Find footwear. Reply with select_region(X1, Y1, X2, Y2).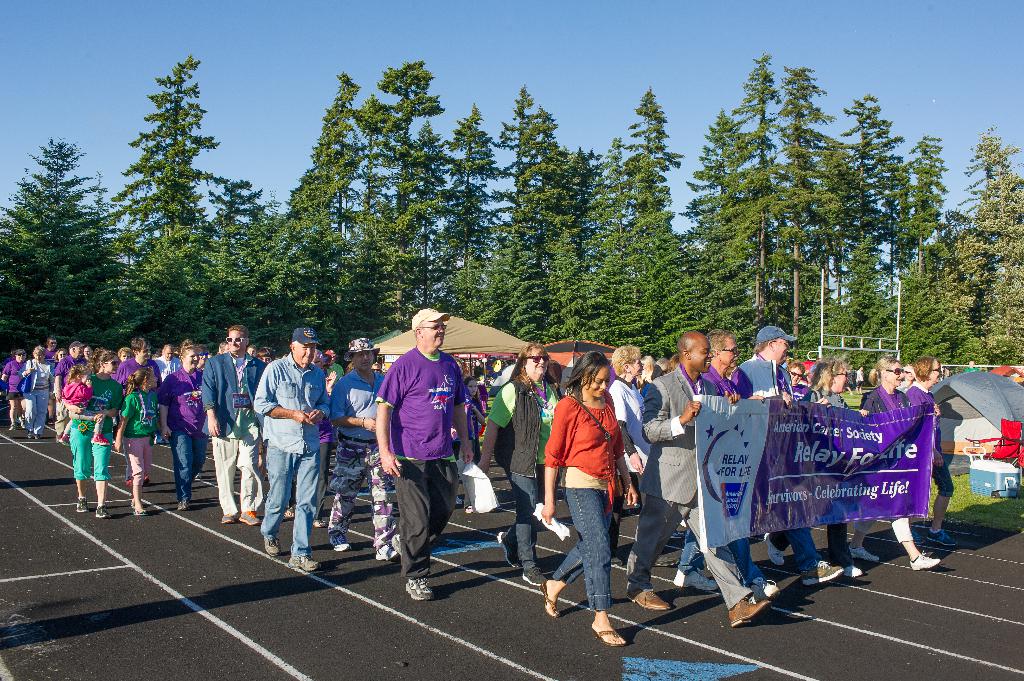
select_region(908, 546, 942, 571).
